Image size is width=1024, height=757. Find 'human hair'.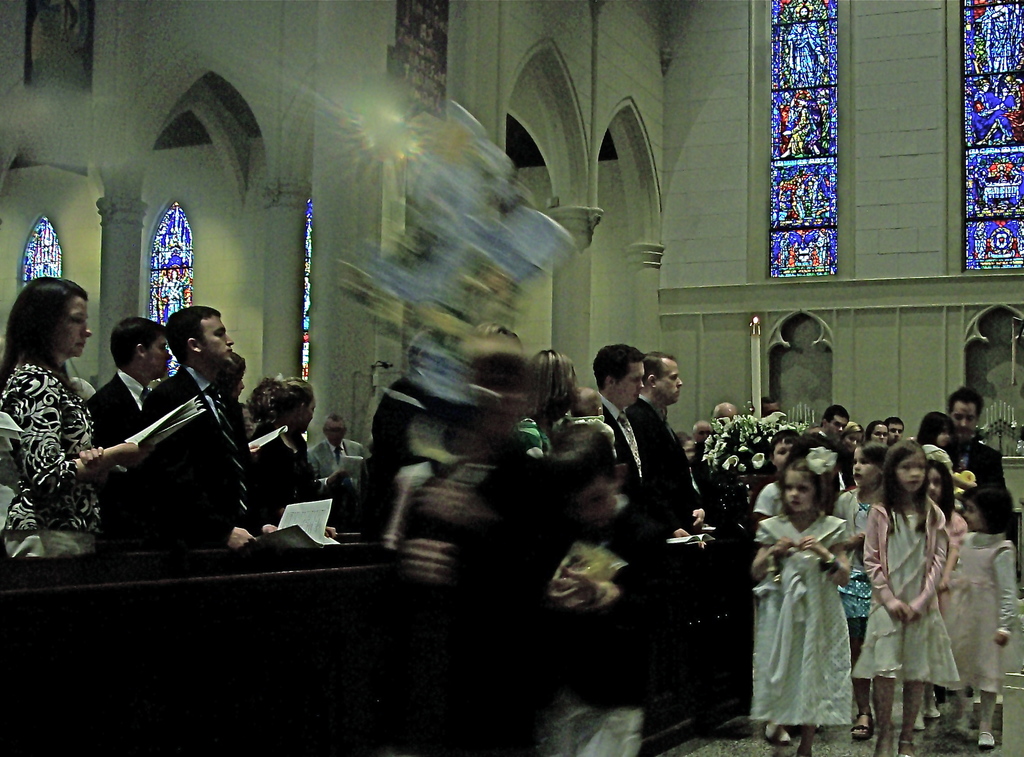
box=[854, 443, 886, 500].
